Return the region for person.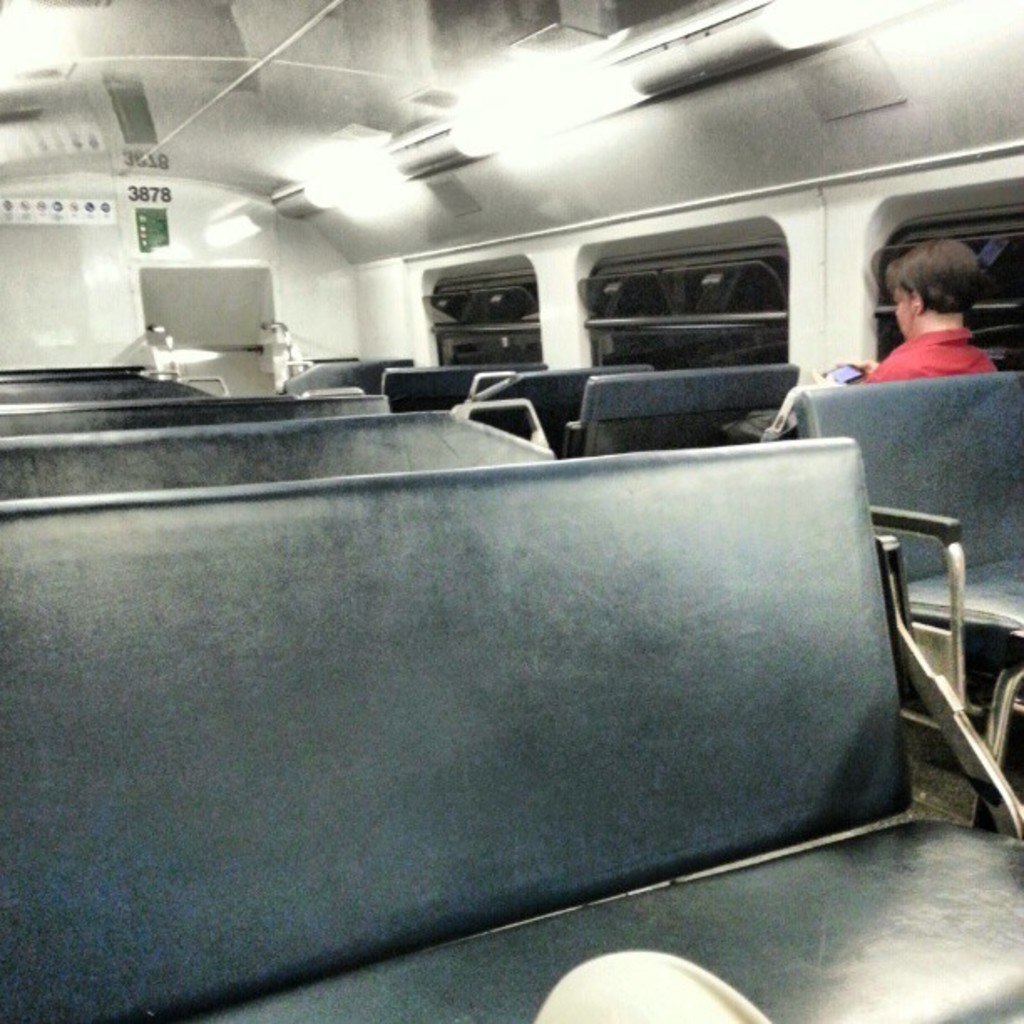
box=[525, 947, 776, 1022].
